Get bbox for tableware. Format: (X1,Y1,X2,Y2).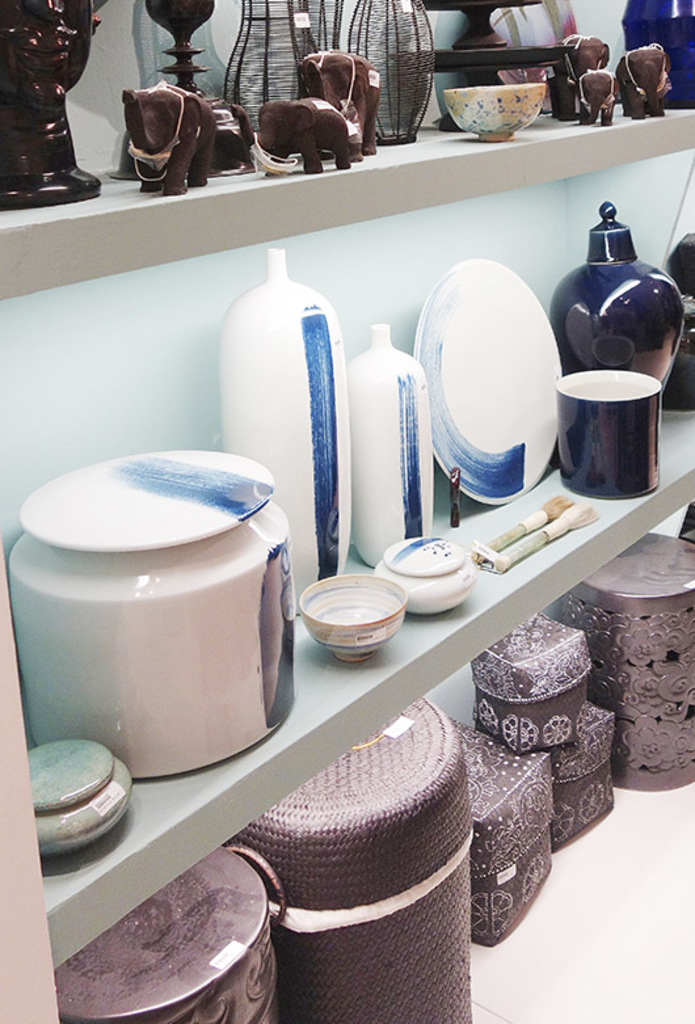
(218,246,354,608).
